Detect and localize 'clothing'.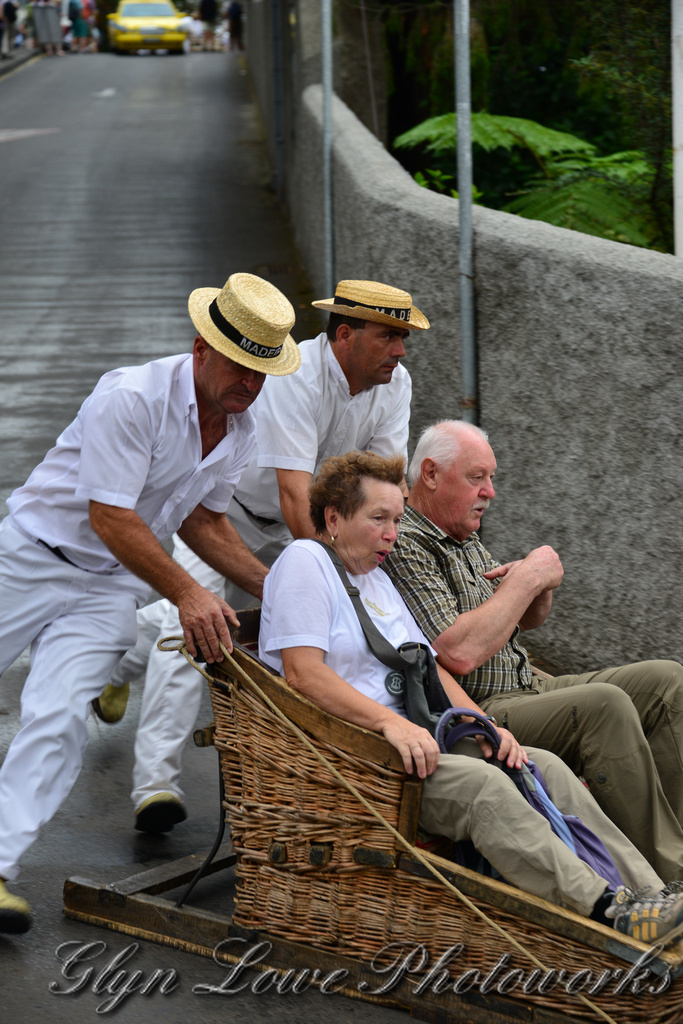
Localized at {"left": 379, "top": 508, "right": 682, "bottom": 880}.
